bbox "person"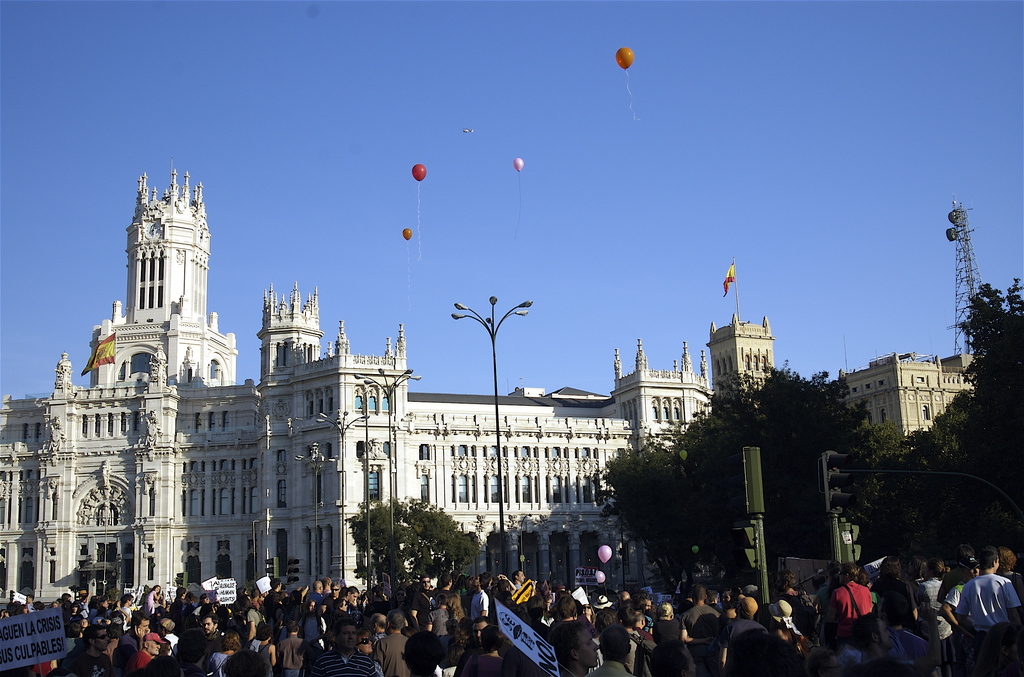
(802, 652, 853, 676)
